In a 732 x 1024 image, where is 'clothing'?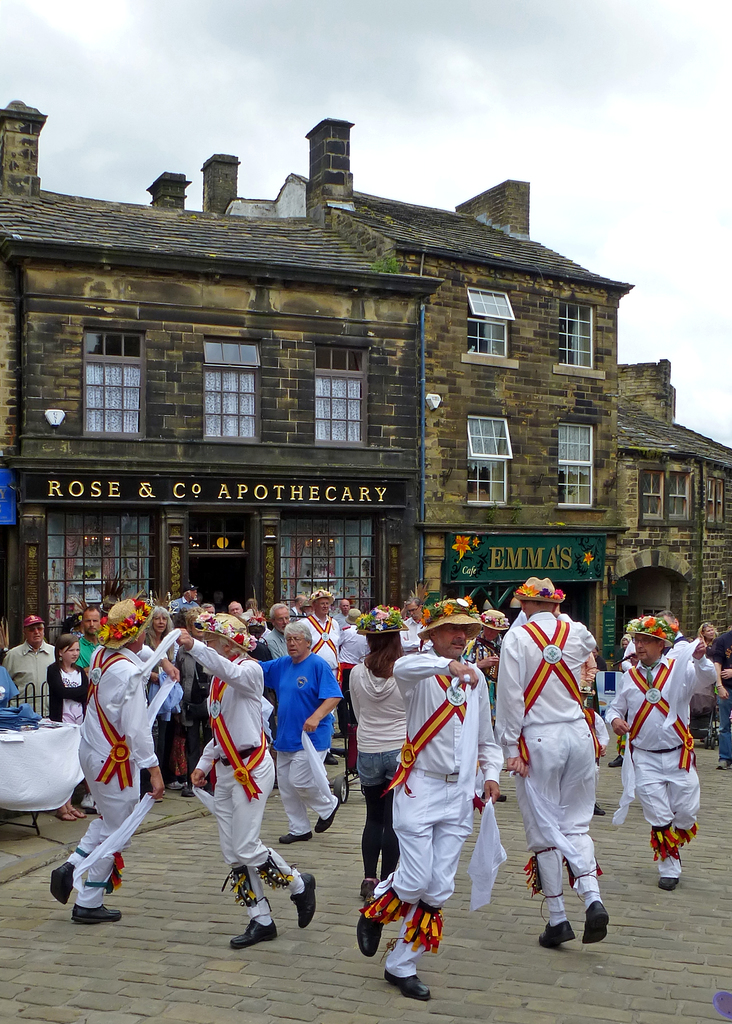
<box>300,619,341,671</box>.
